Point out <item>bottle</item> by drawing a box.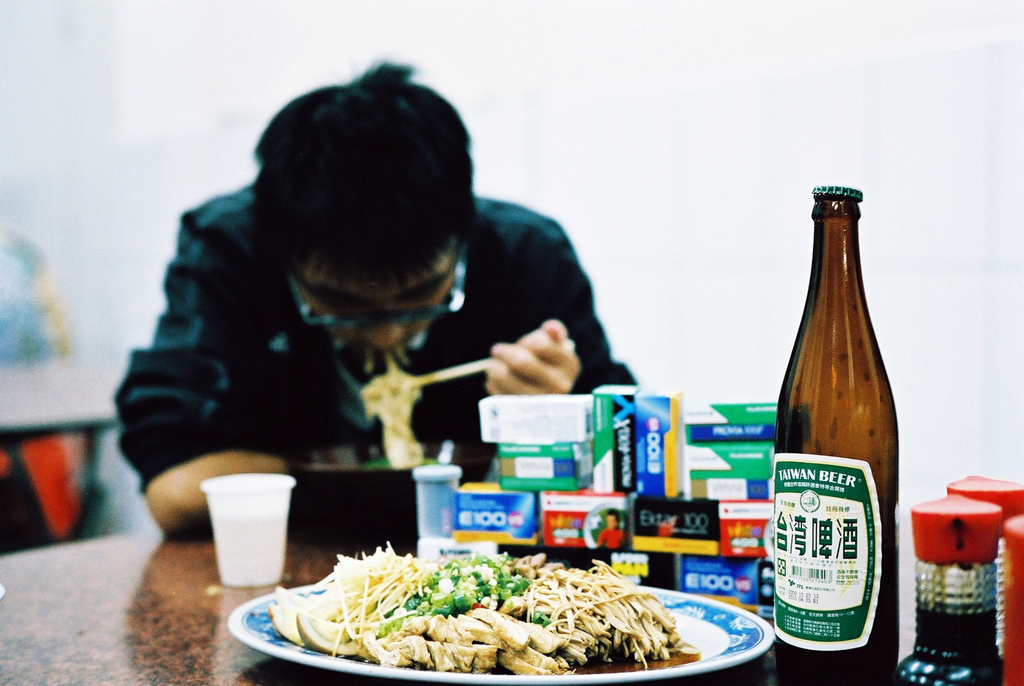
[767,204,906,674].
